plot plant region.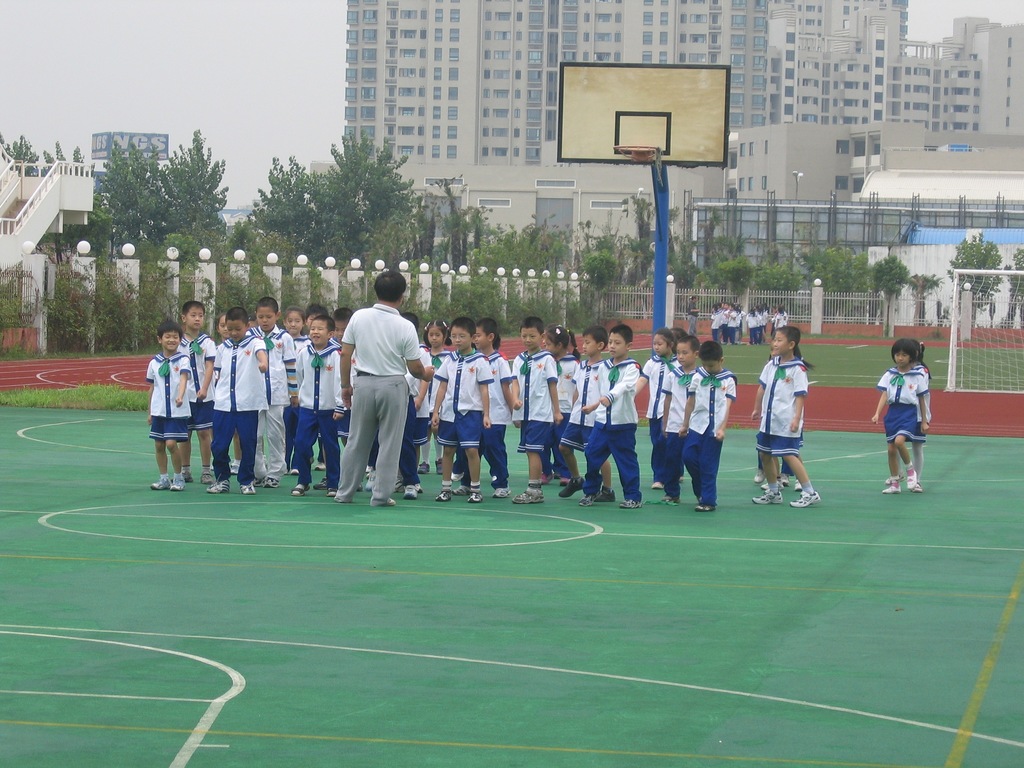
Plotted at 906/267/941/328.
